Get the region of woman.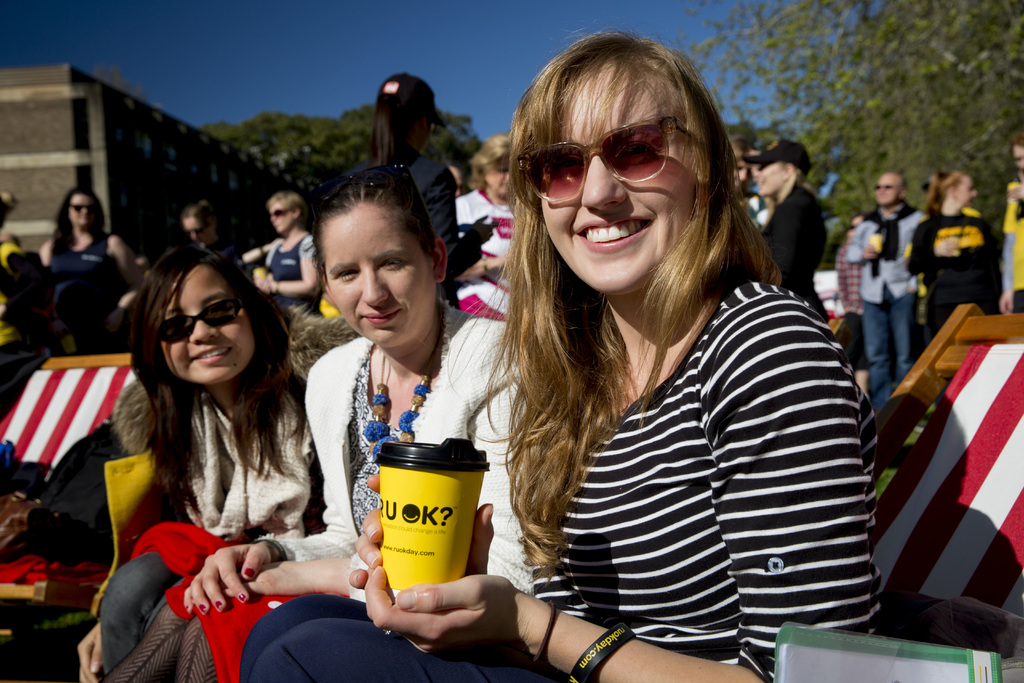
locate(179, 202, 231, 265).
